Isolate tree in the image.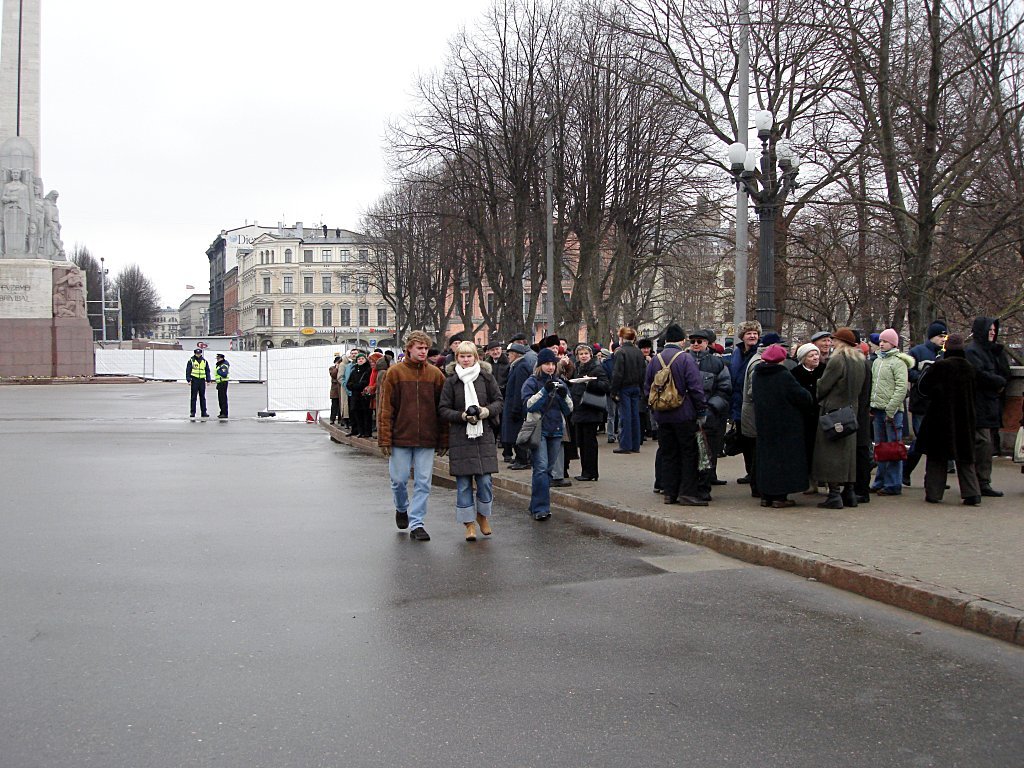
Isolated region: {"left": 118, "top": 261, "right": 165, "bottom": 338}.
